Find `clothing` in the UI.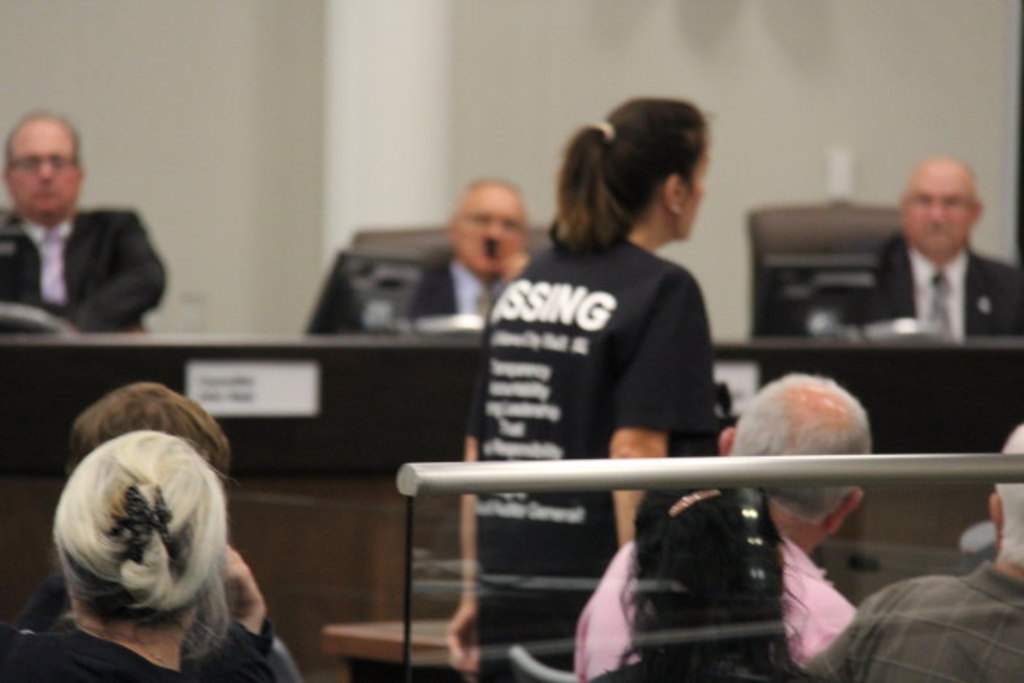
UI element at [x1=813, y1=559, x2=1017, y2=682].
